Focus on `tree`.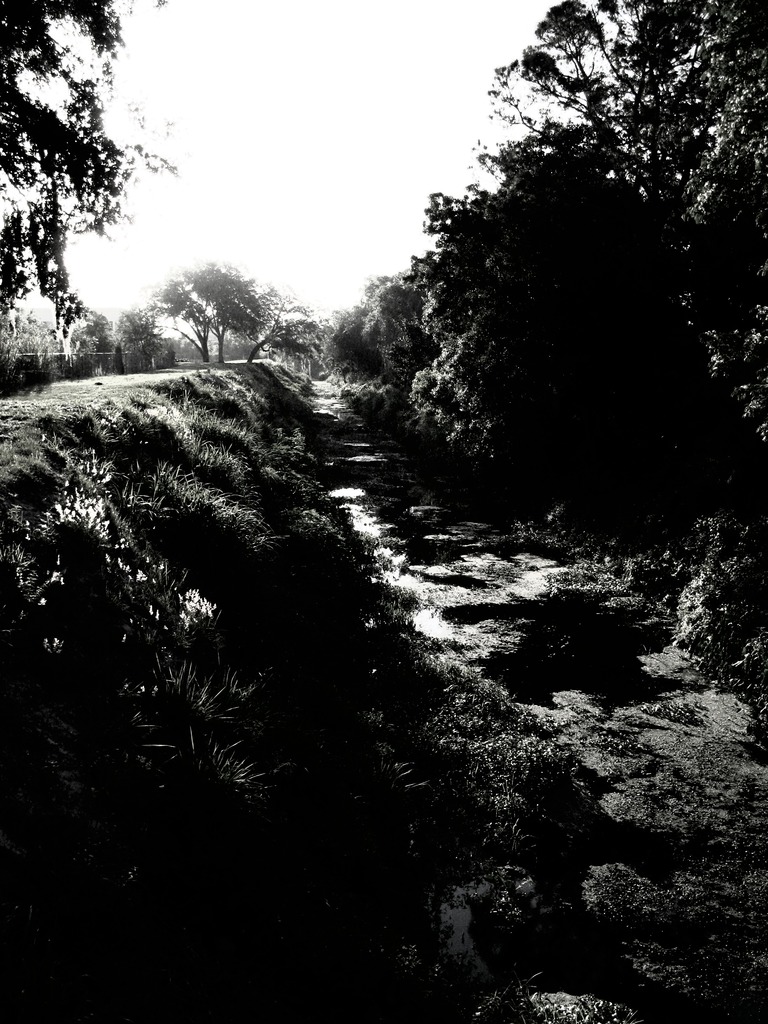
Focused at box=[65, 301, 107, 364].
